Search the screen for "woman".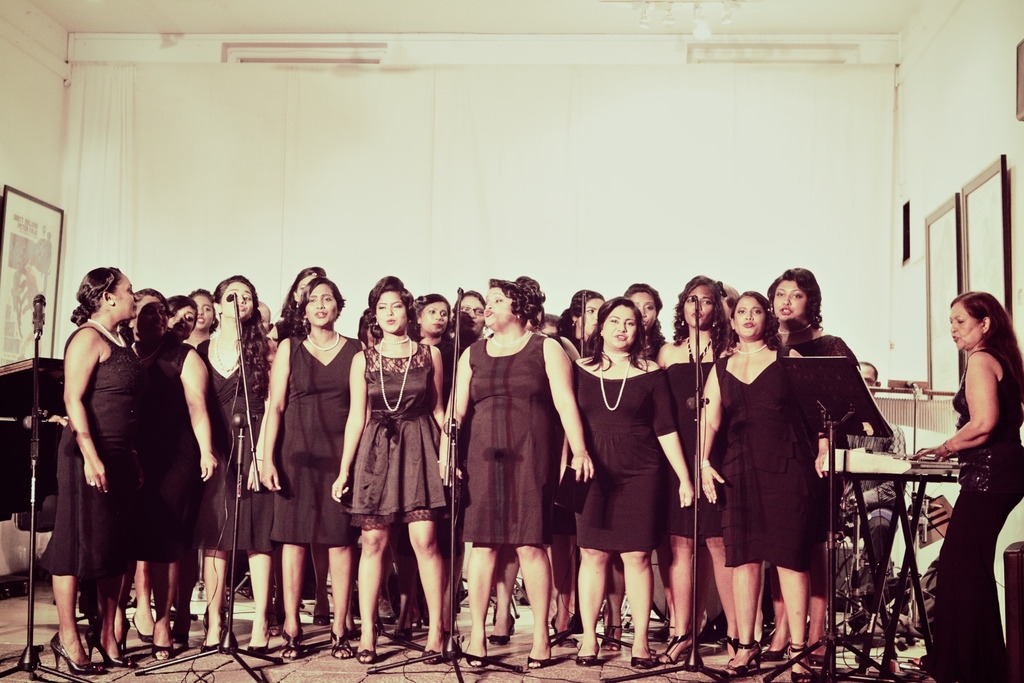
Found at select_region(454, 282, 564, 636).
